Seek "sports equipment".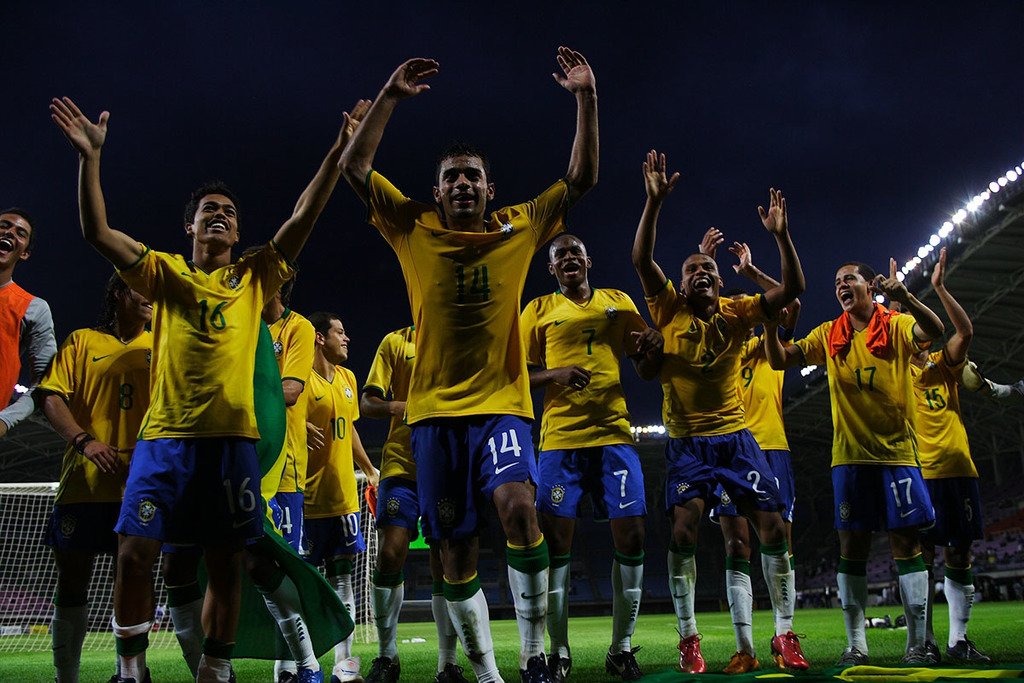
region(770, 628, 812, 667).
